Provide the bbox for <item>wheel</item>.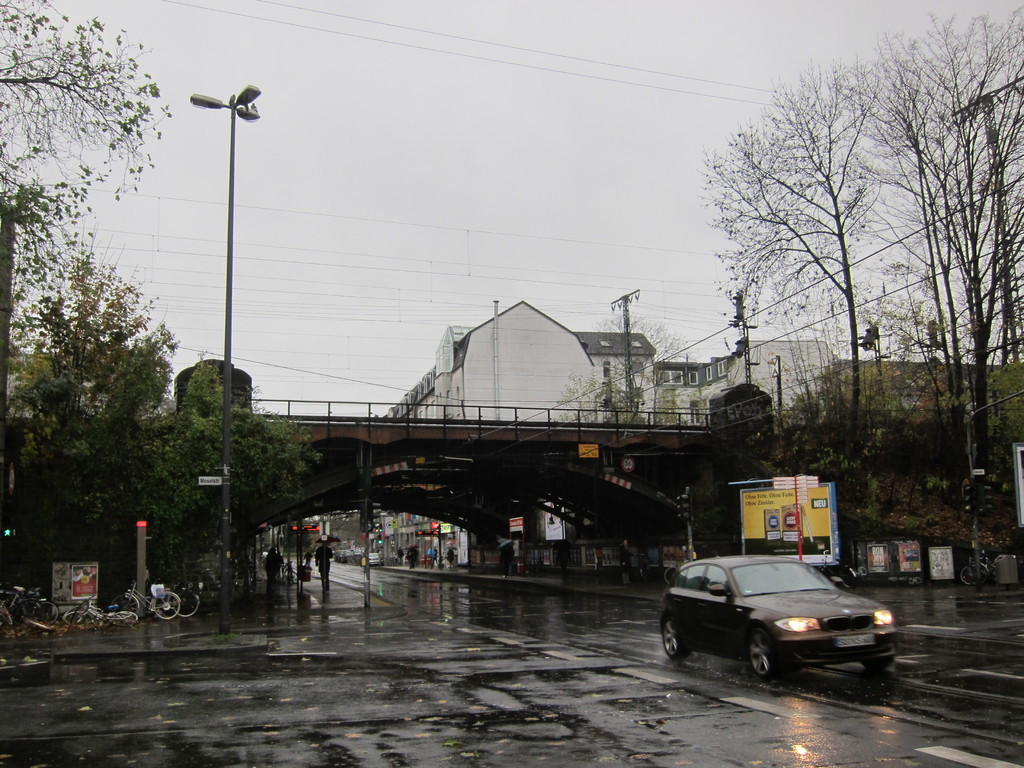
[664,617,683,654].
